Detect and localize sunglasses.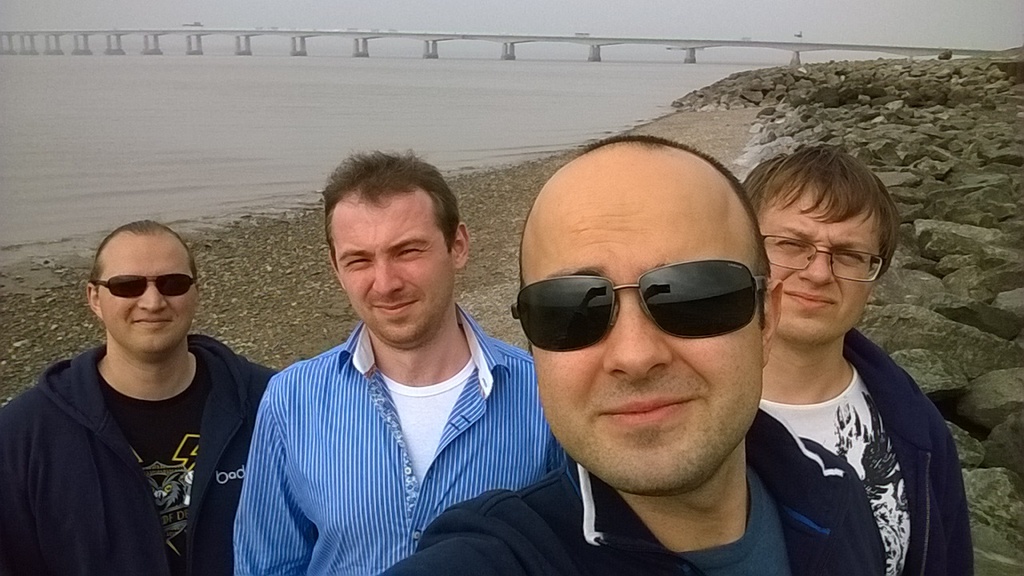
Localized at x1=510, y1=260, x2=770, y2=350.
